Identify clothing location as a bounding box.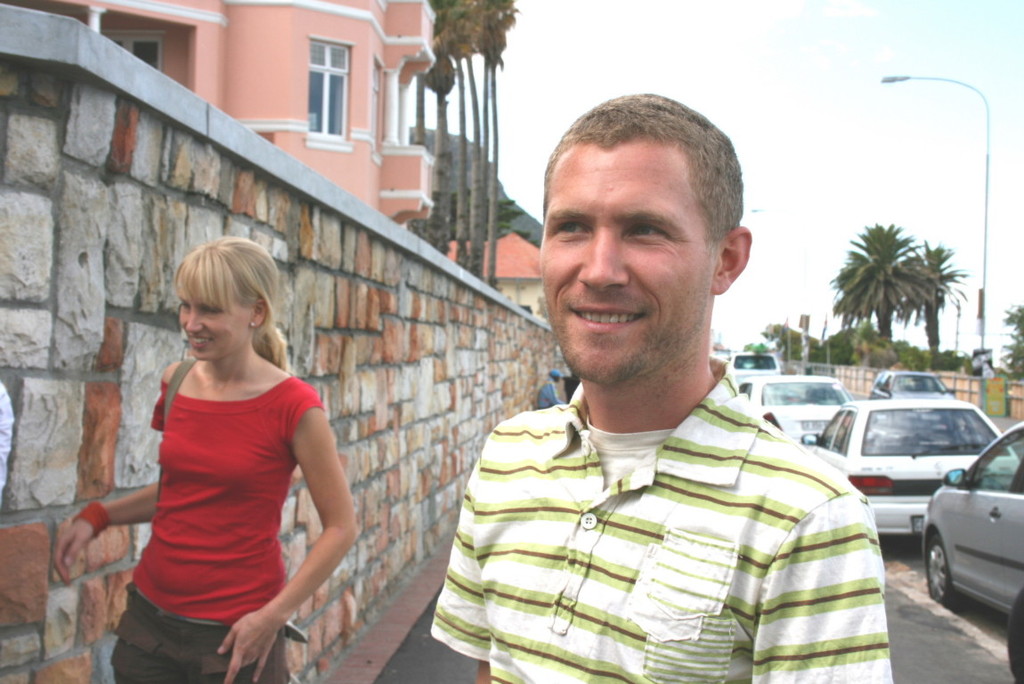
bbox=[430, 354, 895, 683].
